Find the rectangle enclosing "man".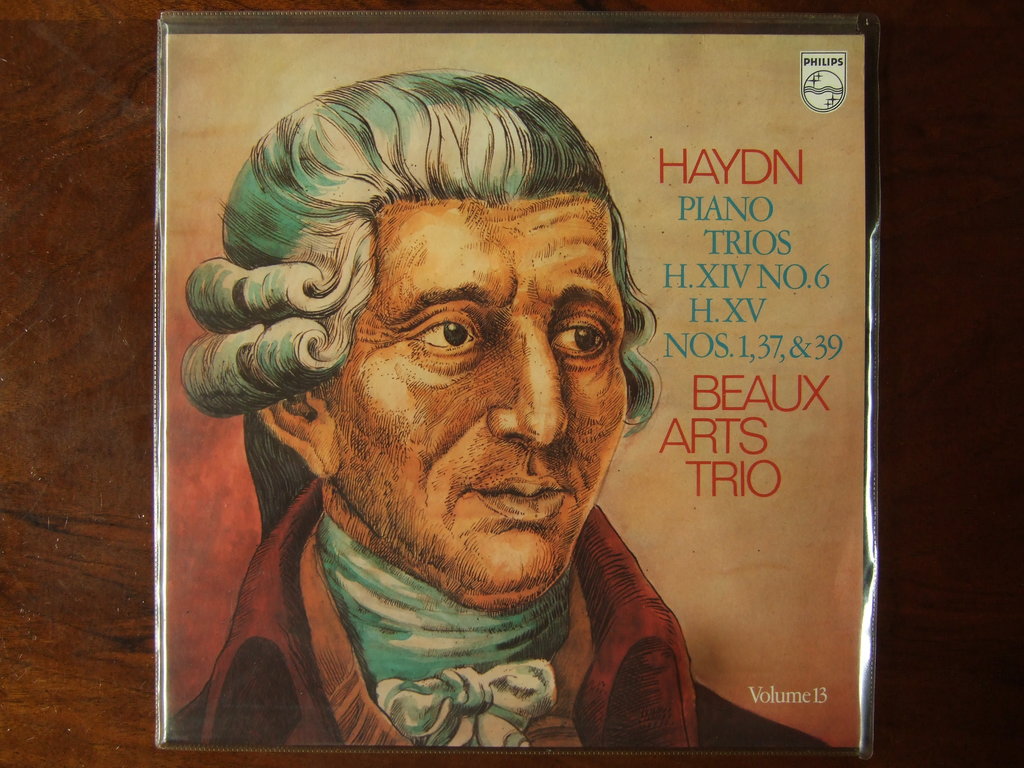
150 77 780 754.
